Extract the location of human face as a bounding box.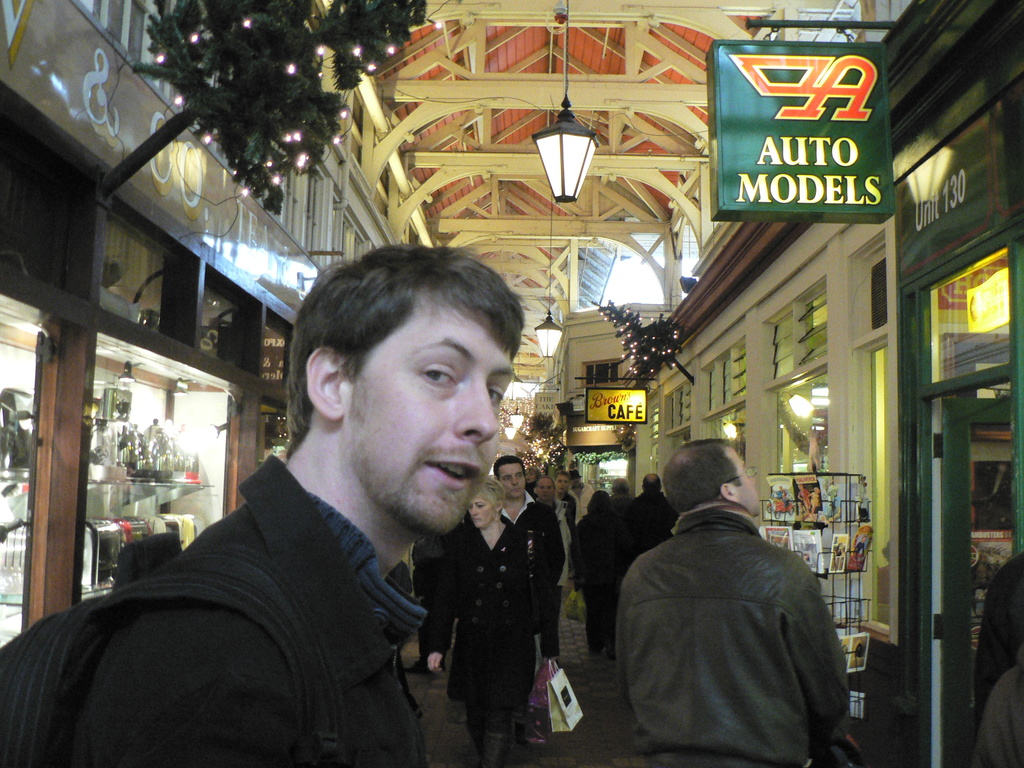
box(558, 478, 566, 495).
